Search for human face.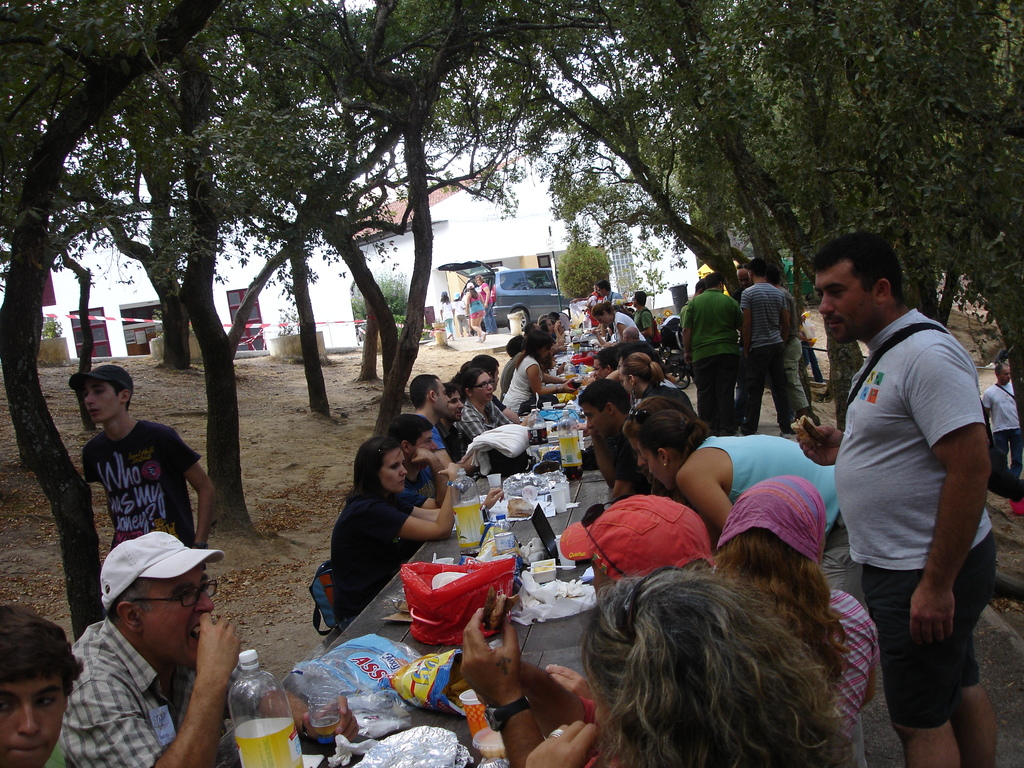
Found at {"x1": 129, "y1": 564, "x2": 211, "y2": 652}.
